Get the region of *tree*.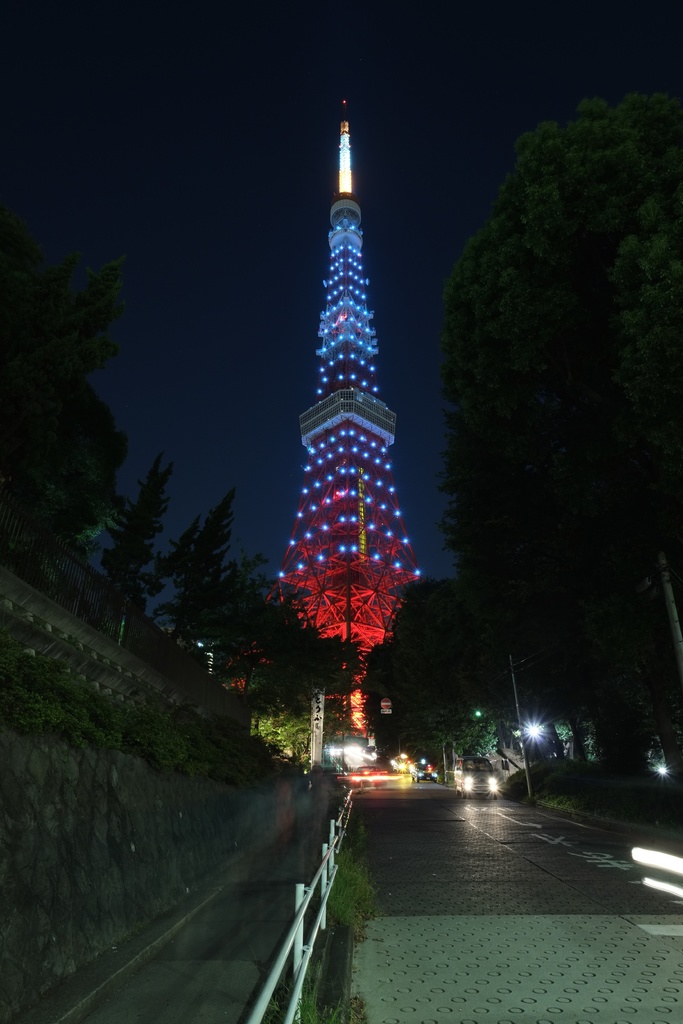
x1=0 y1=223 x2=146 y2=601.
